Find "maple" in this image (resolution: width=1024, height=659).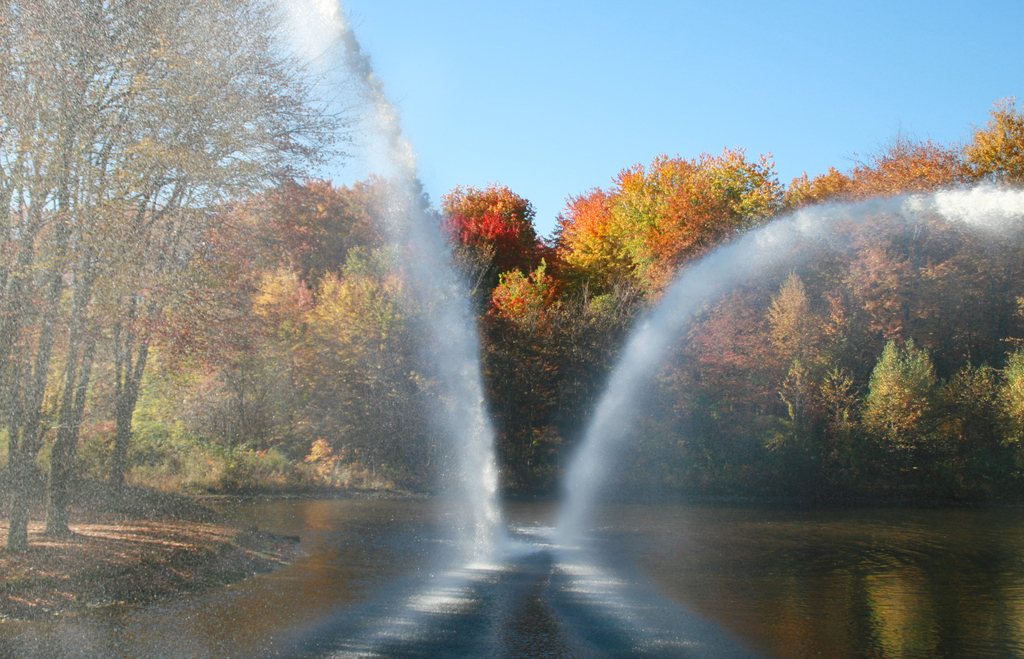
273, 261, 443, 500.
